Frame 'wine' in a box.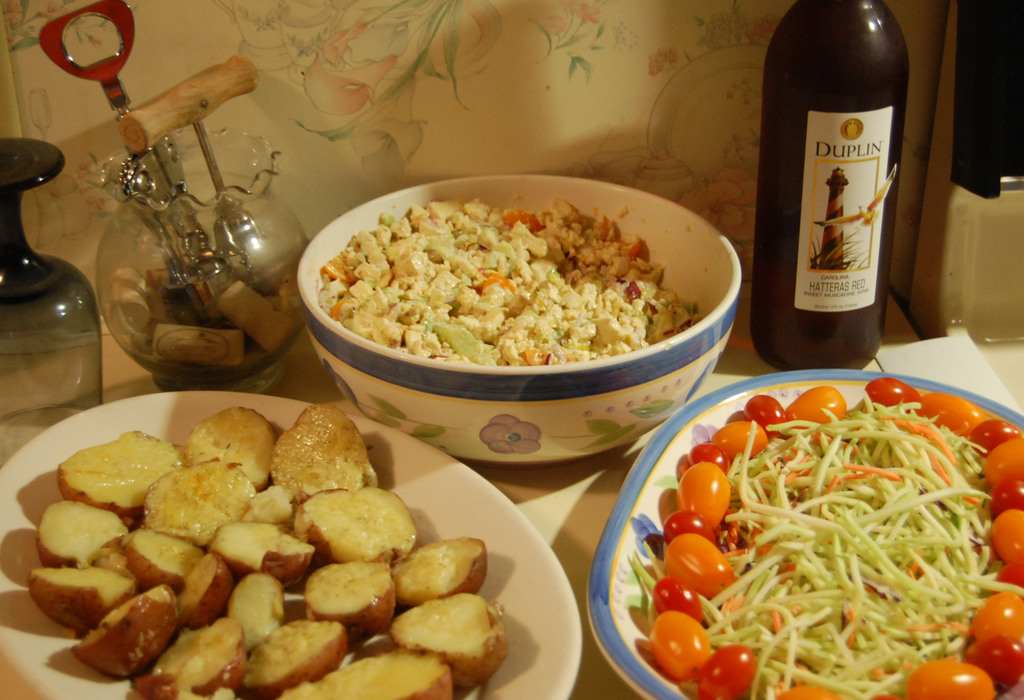
{"x1": 760, "y1": 0, "x2": 915, "y2": 375}.
